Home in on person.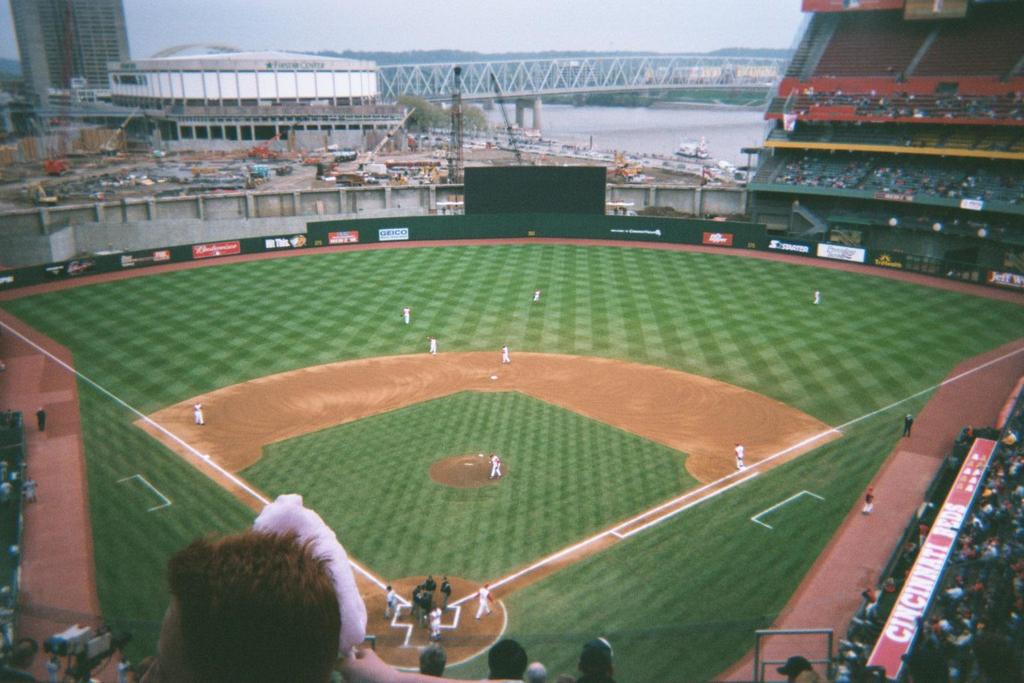
Homed in at Rect(427, 605, 445, 640).
